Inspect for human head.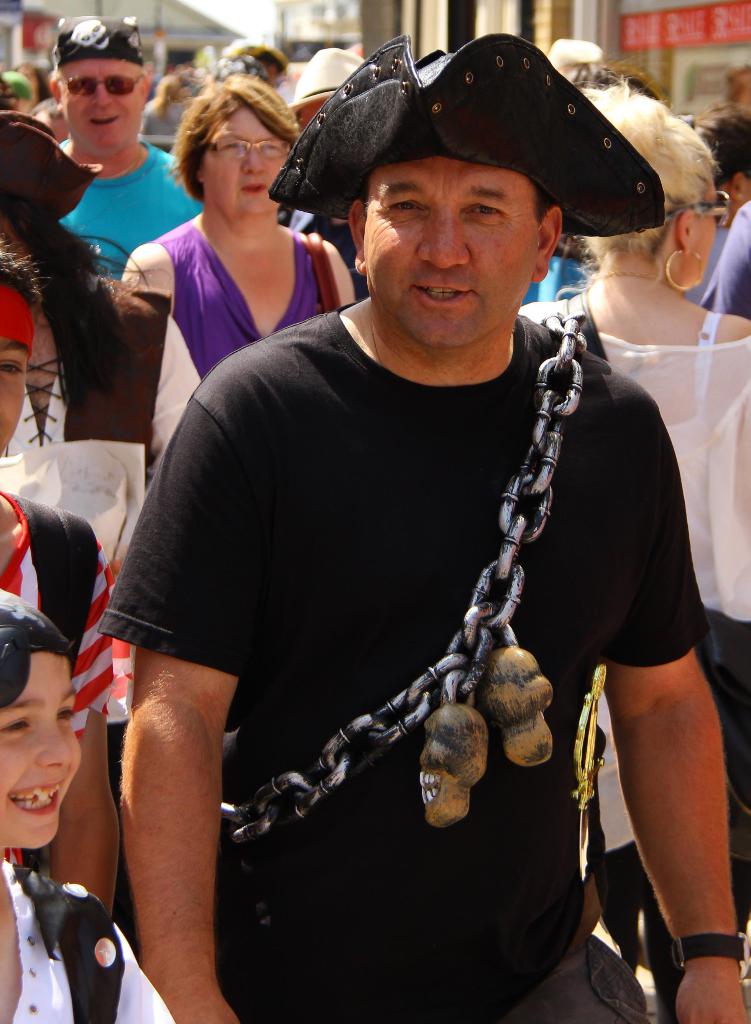
Inspection: (x1=35, y1=14, x2=157, y2=151).
